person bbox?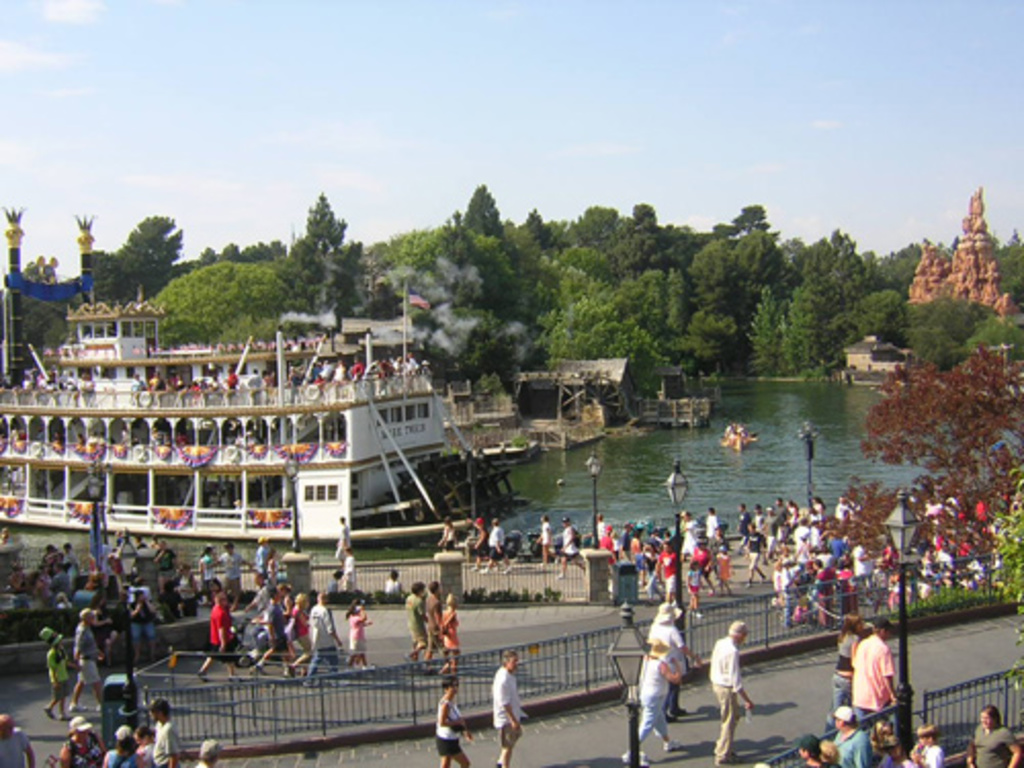
(left=823, top=743, right=846, bottom=766)
